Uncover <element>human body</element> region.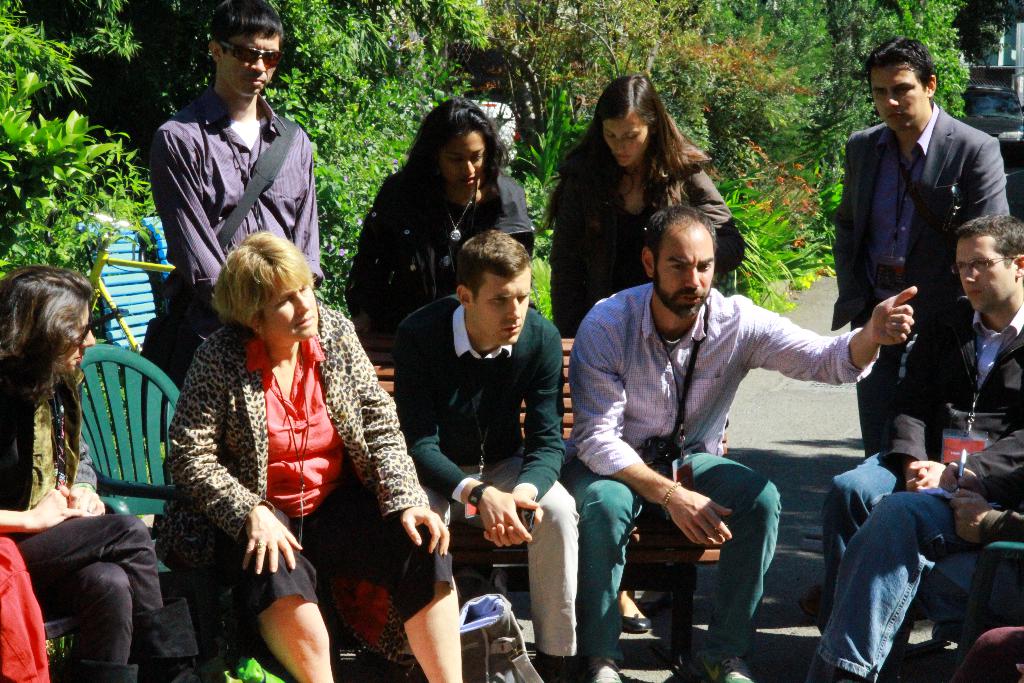
Uncovered: box(577, 198, 870, 655).
